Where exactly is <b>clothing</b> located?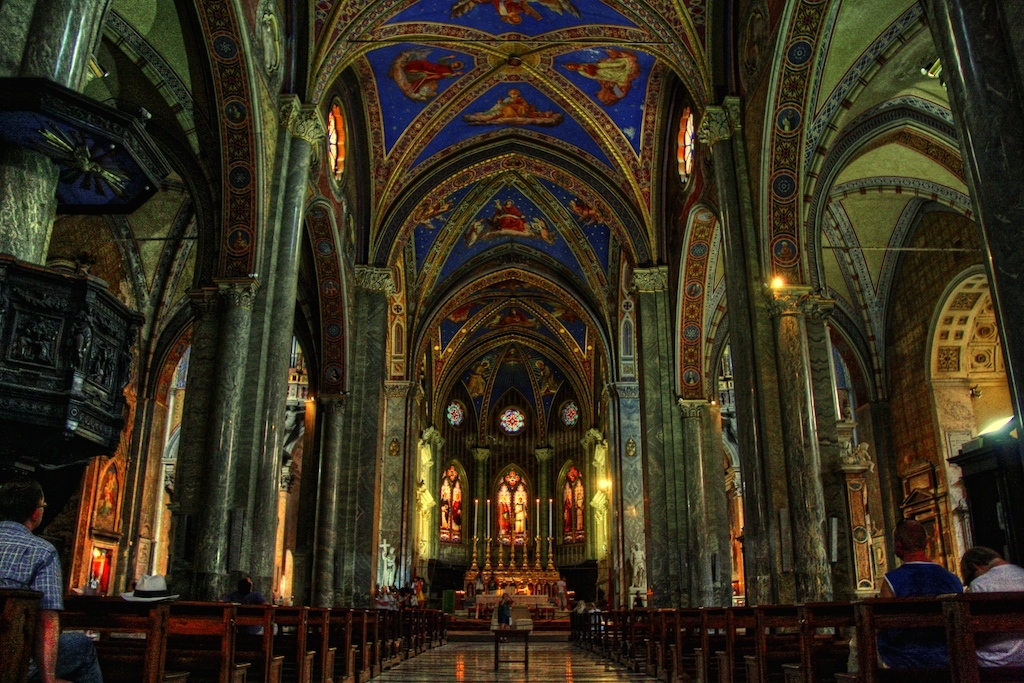
Its bounding box is bbox=[0, 524, 103, 682].
